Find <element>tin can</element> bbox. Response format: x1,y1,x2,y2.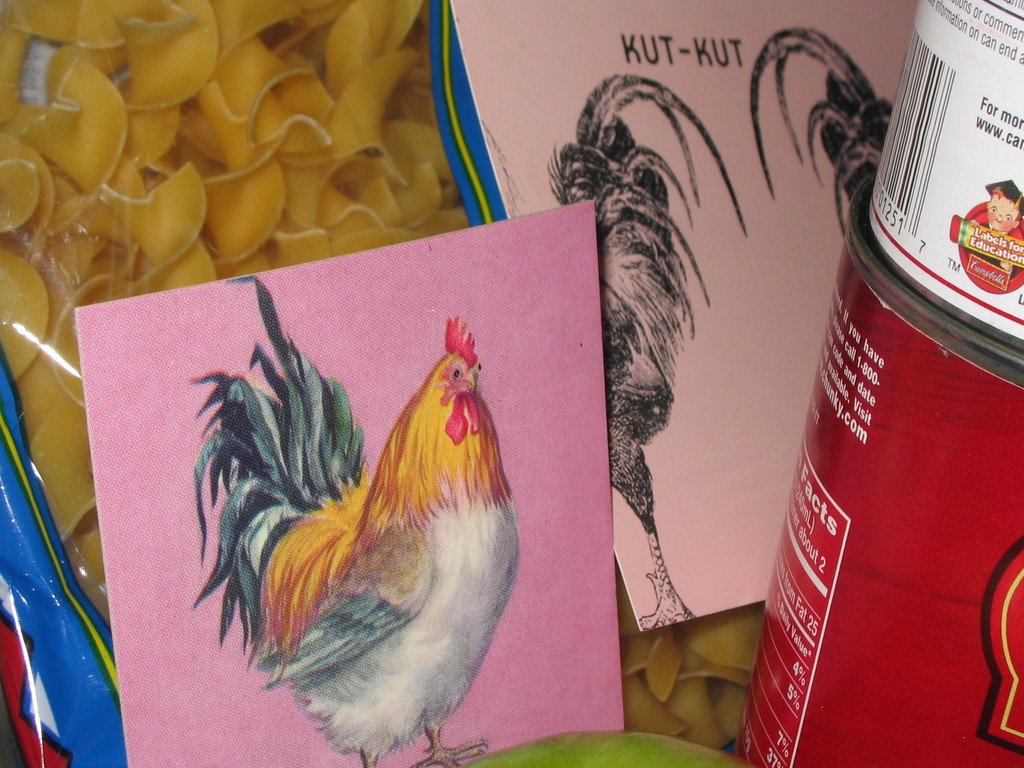
874,0,1023,342.
